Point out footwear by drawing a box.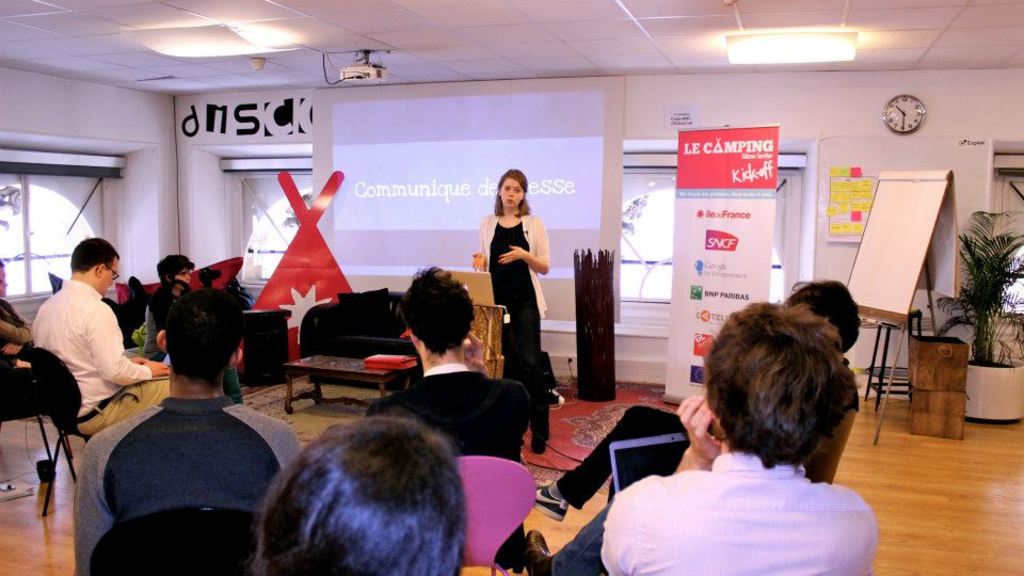
[534, 437, 547, 454].
